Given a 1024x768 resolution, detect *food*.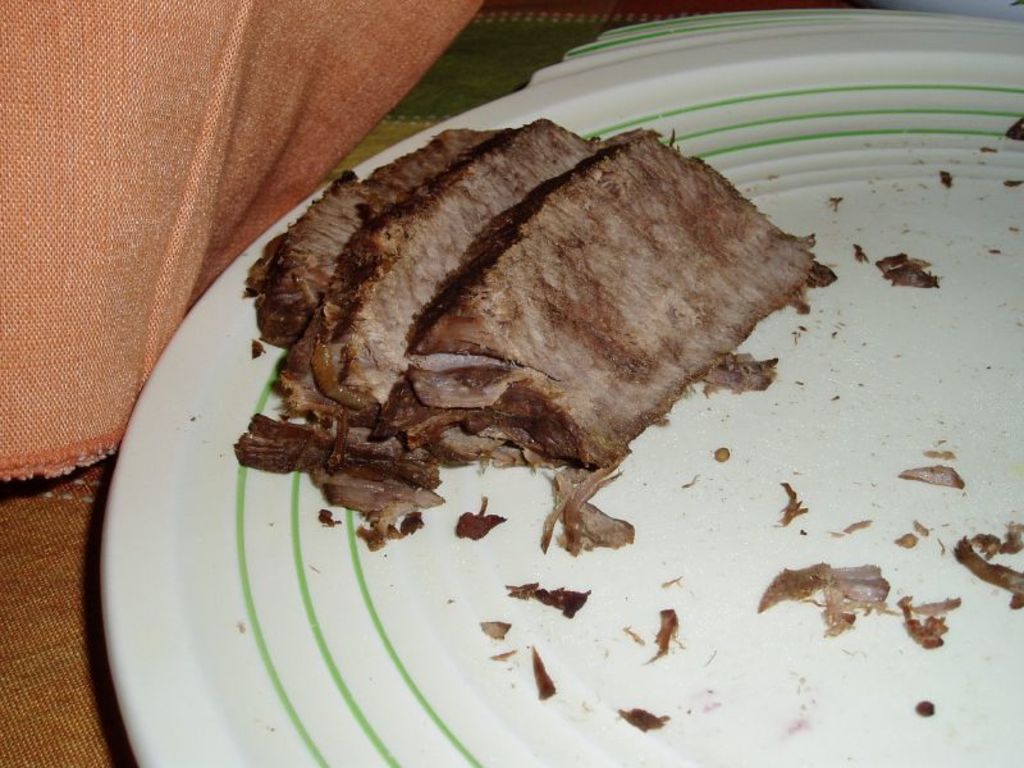
locate(251, 339, 260, 362).
